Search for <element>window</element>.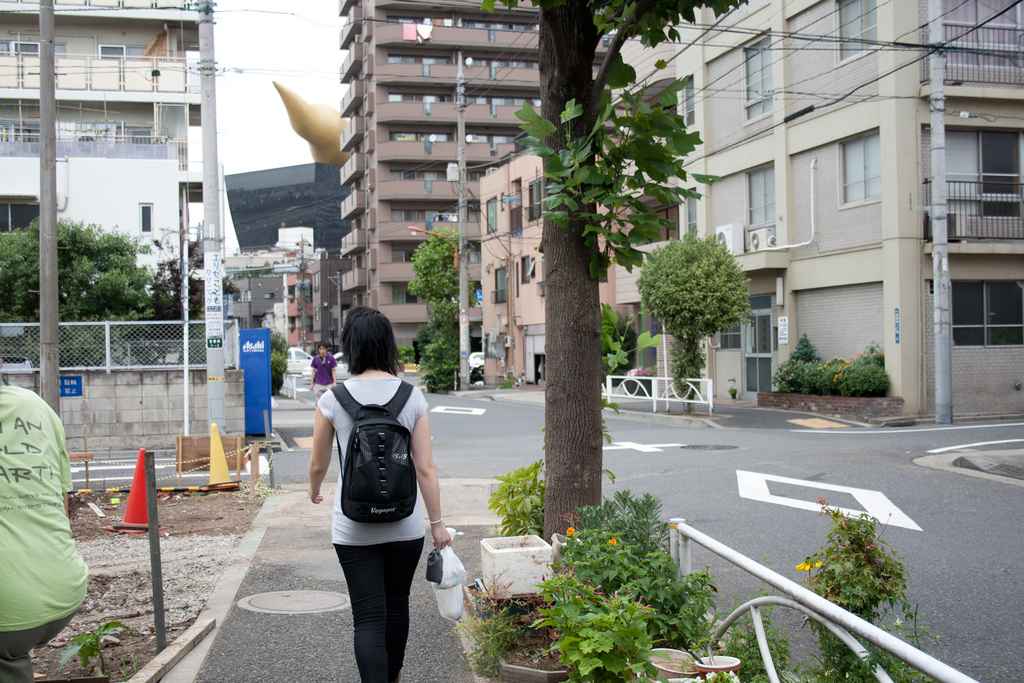
Found at pyautogui.locateOnScreen(680, 79, 694, 131).
